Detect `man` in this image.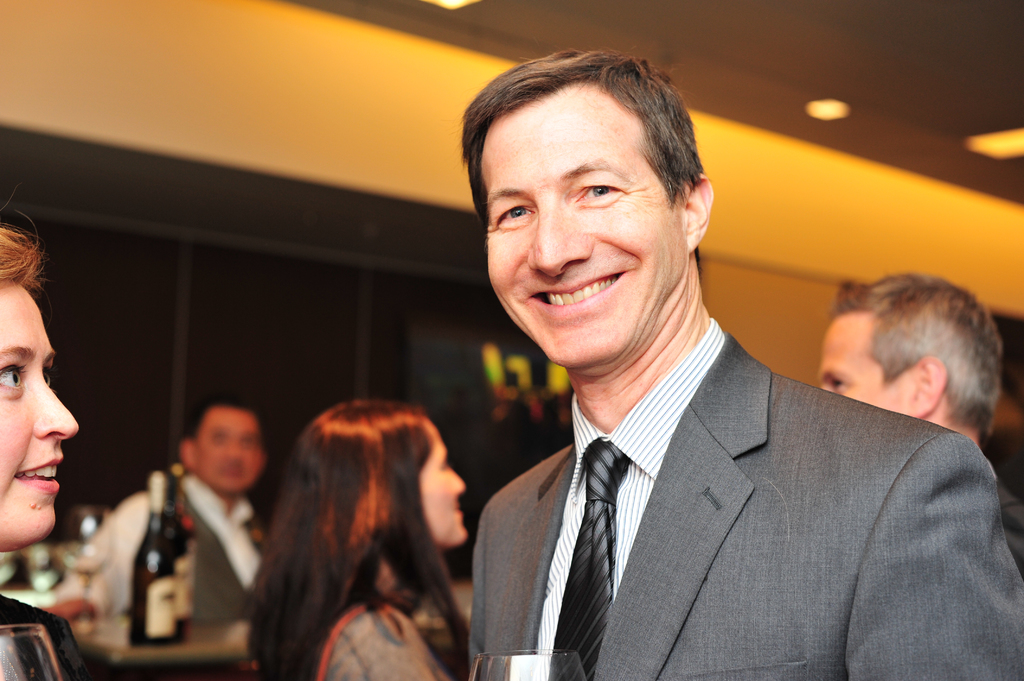
Detection: [402,94,1001,675].
